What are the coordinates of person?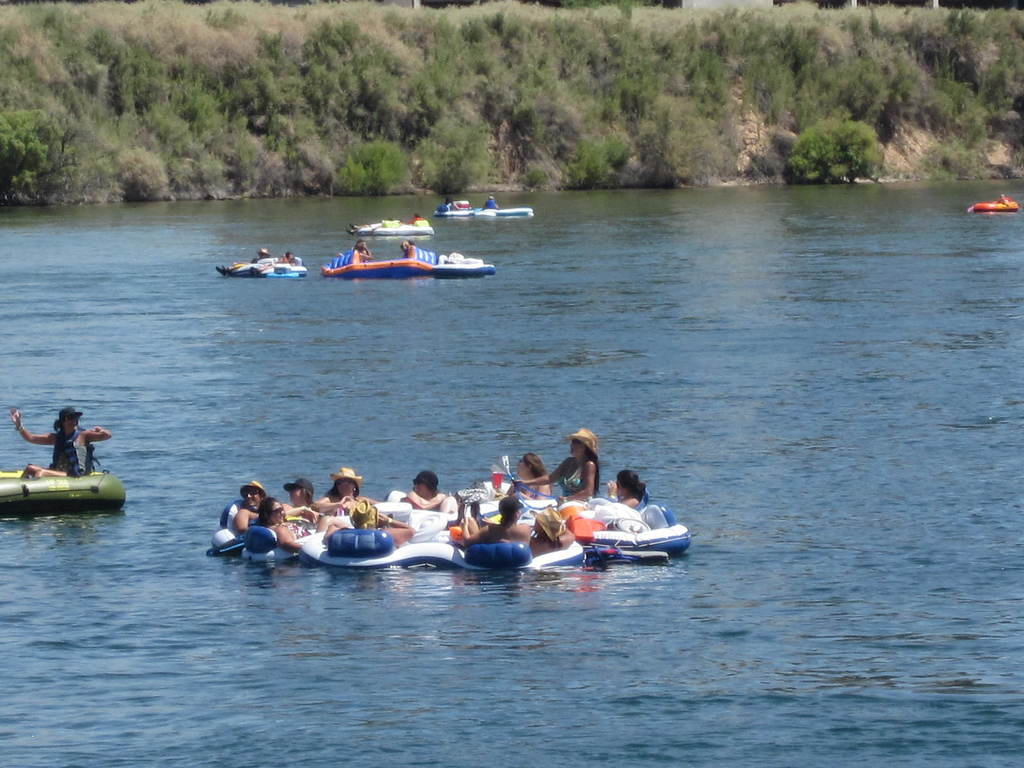
bbox=(412, 214, 424, 225).
